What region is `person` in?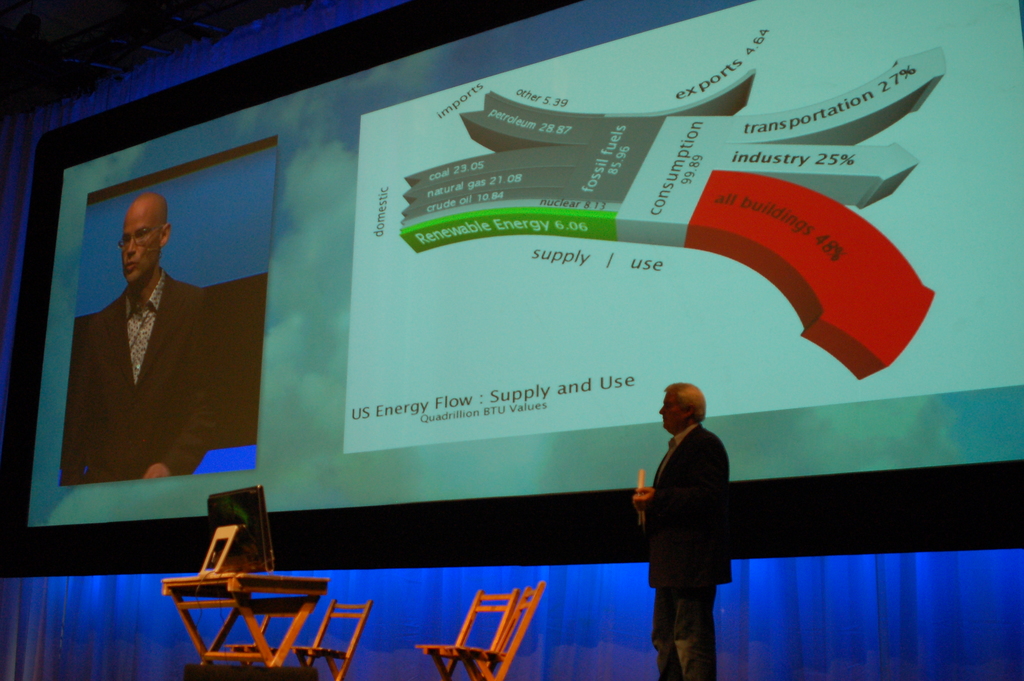
box(623, 382, 733, 680).
